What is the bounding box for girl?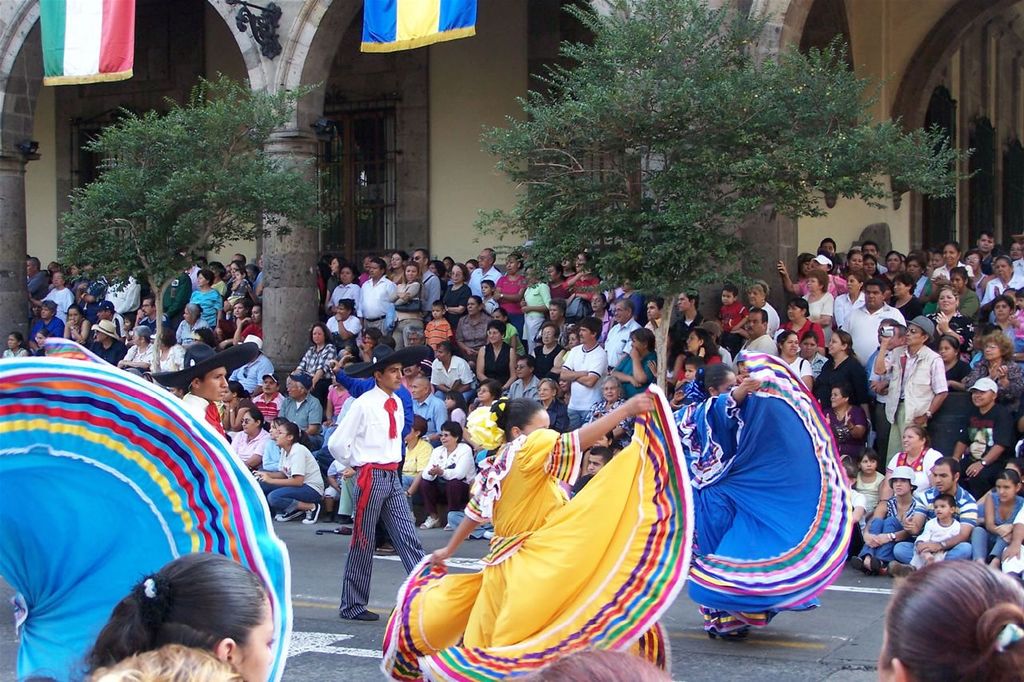
[left=854, top=448, right=886, bottom=524].
